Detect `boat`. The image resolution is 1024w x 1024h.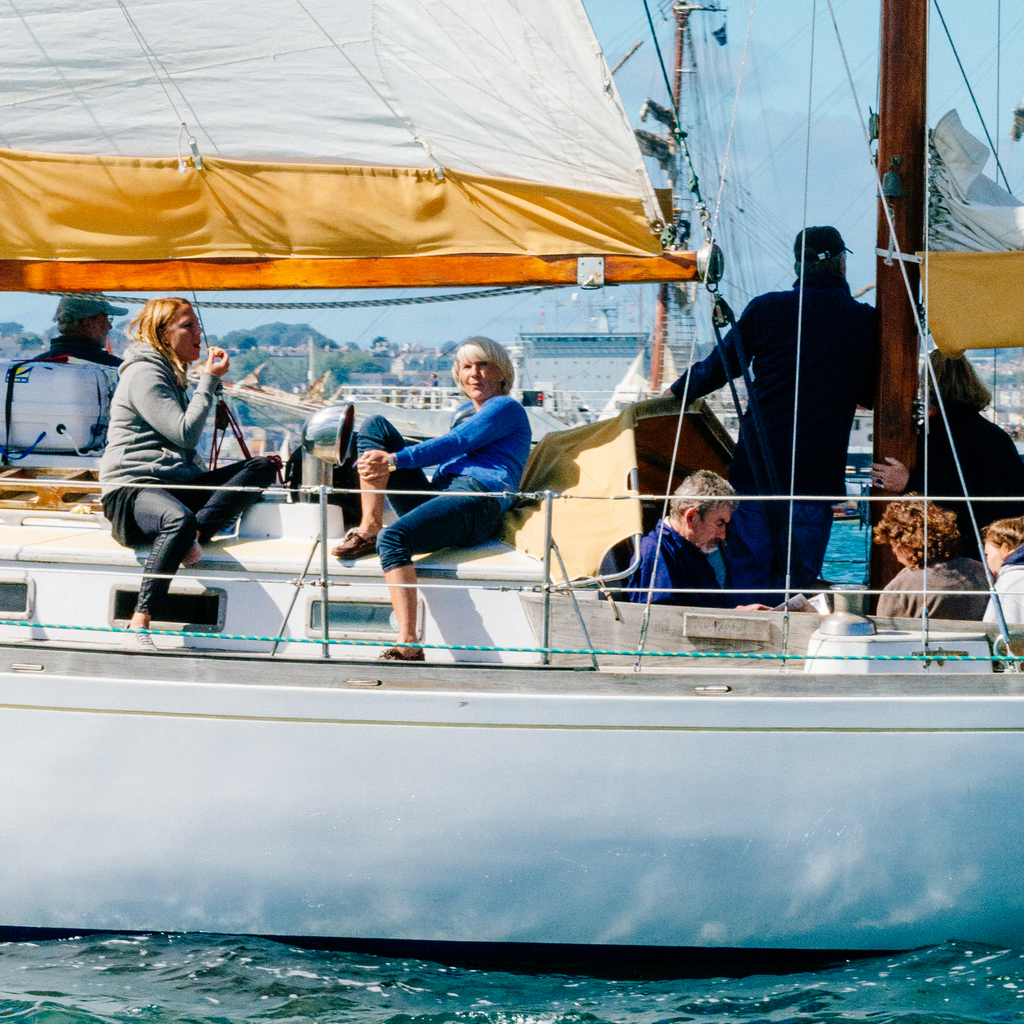
17,10,982,950.
